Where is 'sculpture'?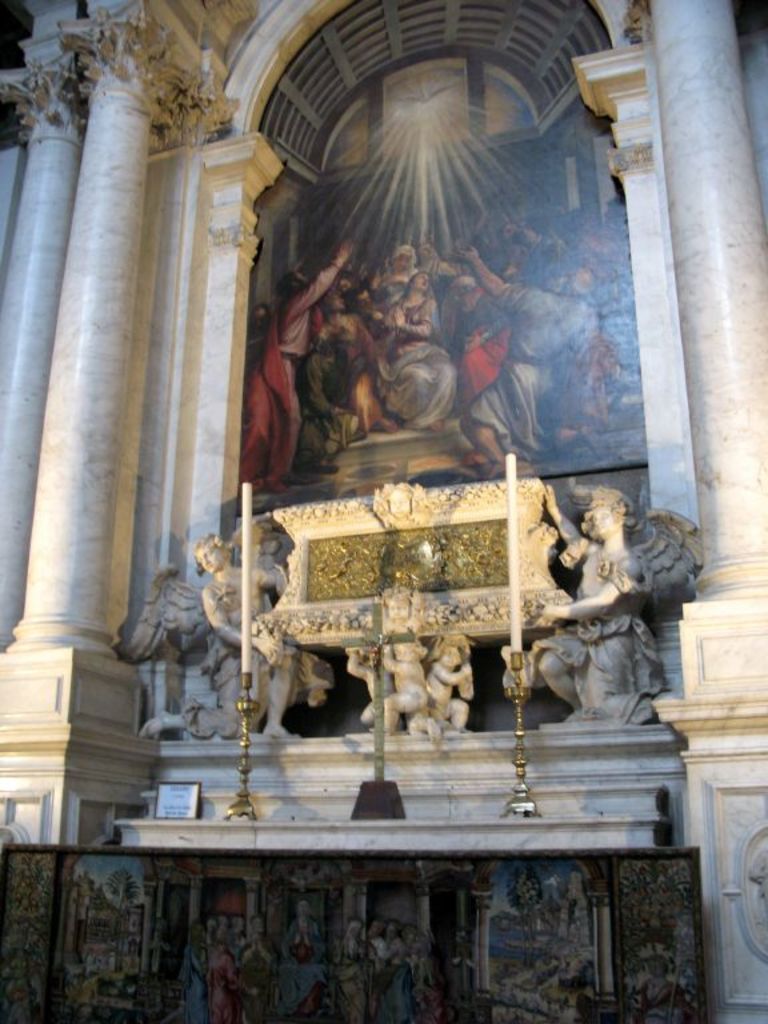
<box>525,480,717,723</box>.
